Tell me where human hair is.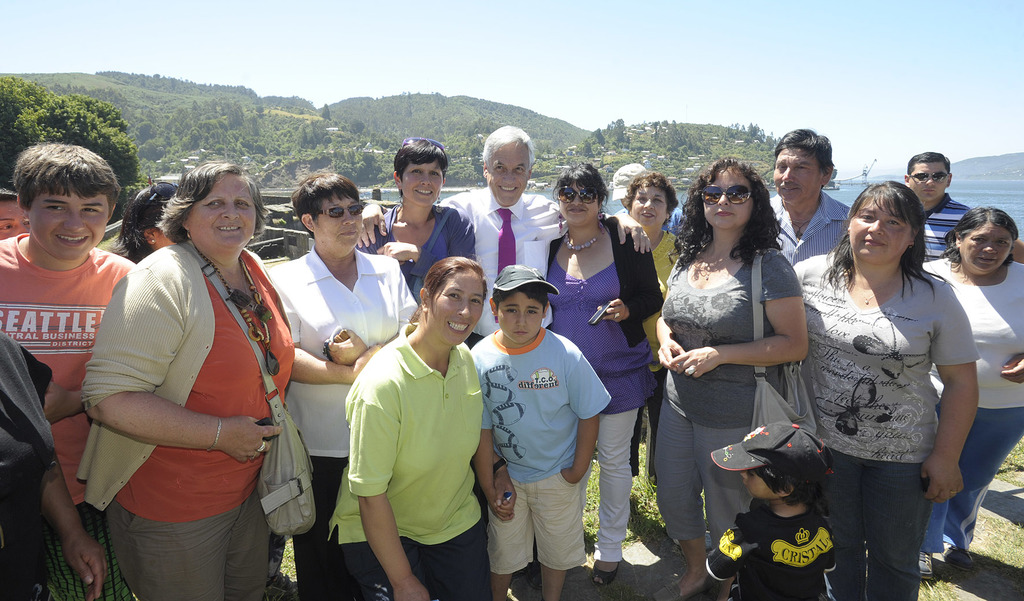
human hair is at 549 159 606 207.
